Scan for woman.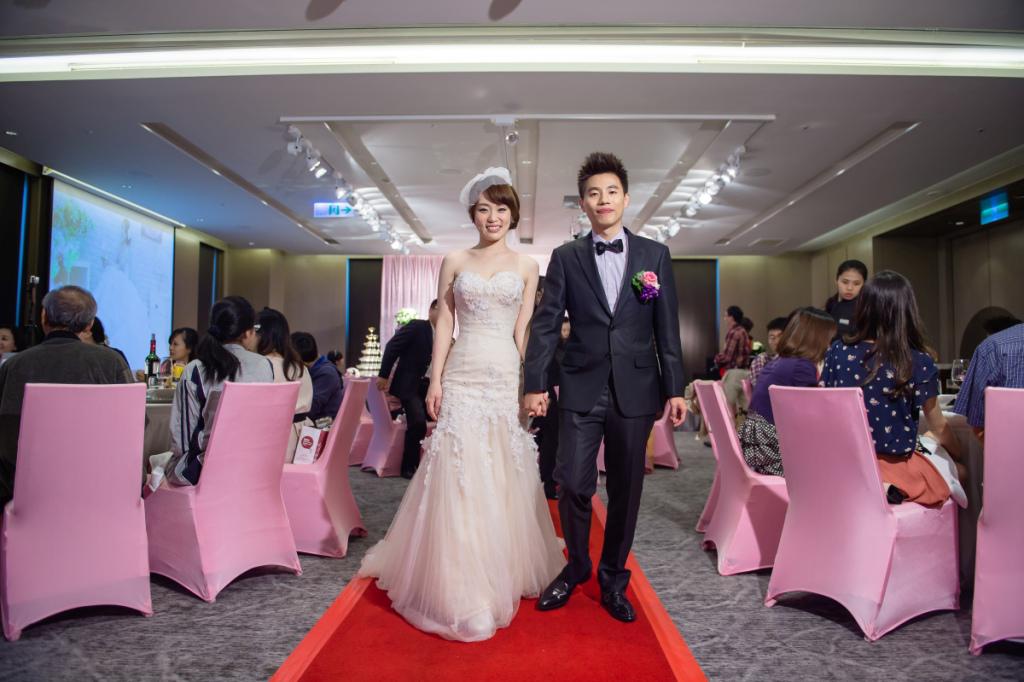
Scan result: Rect(163, 292, 276, 483).
